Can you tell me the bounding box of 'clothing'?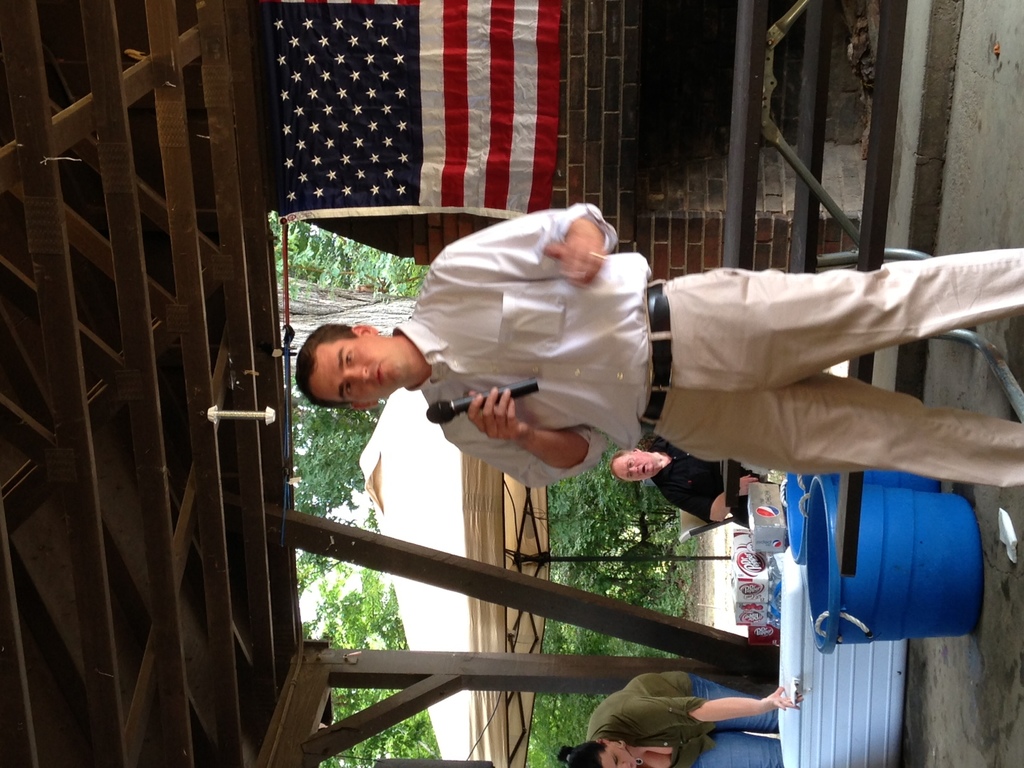
bbox(431, 212, 1020, 559).
